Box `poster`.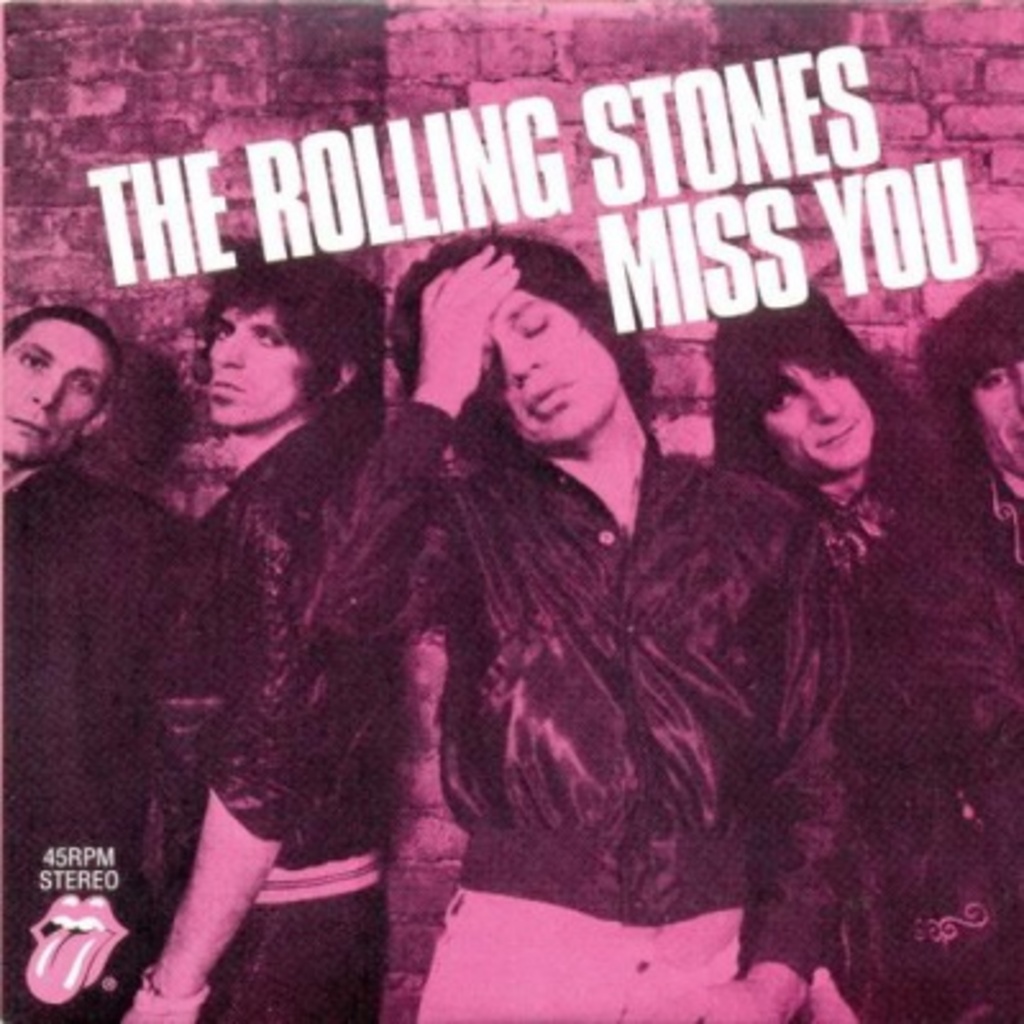
3,0,1023,1023.
